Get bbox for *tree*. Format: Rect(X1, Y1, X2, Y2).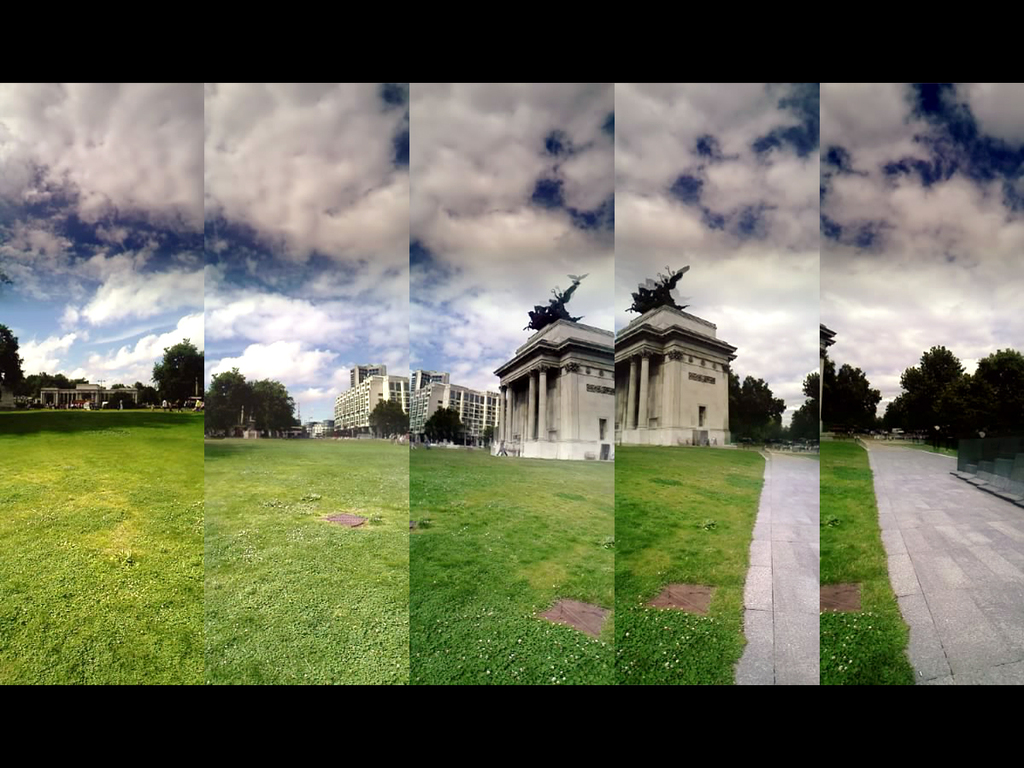
Rect(0, 321, 41, 395).
